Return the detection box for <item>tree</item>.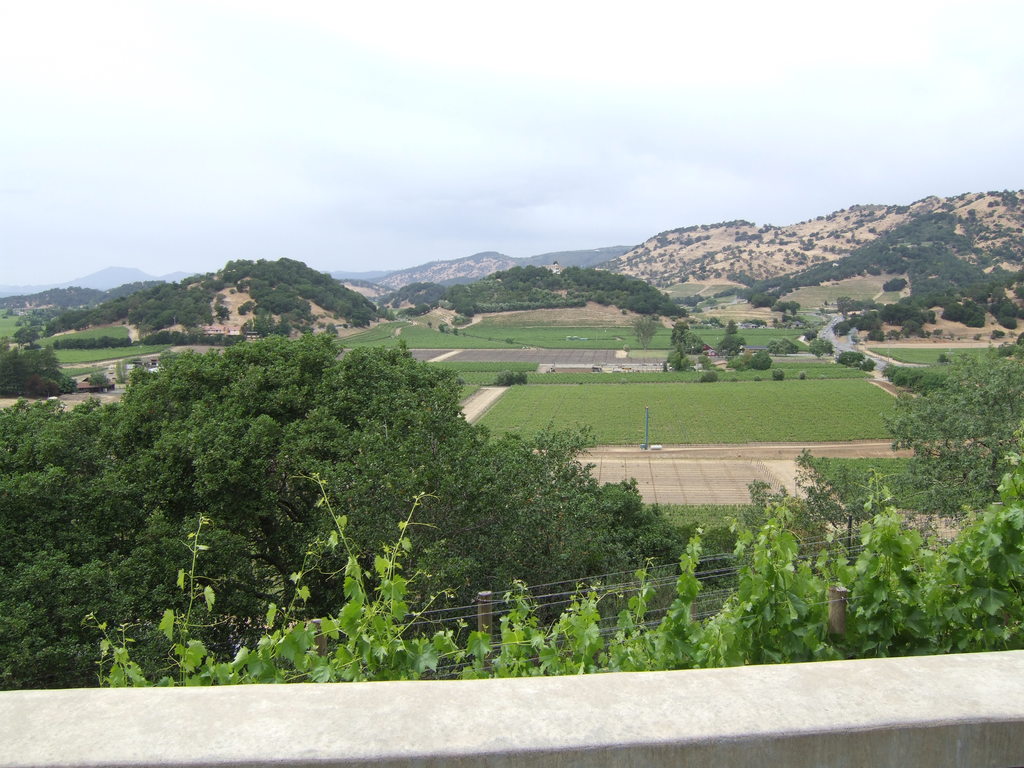
l=636, t=317, r=657, b=341.
